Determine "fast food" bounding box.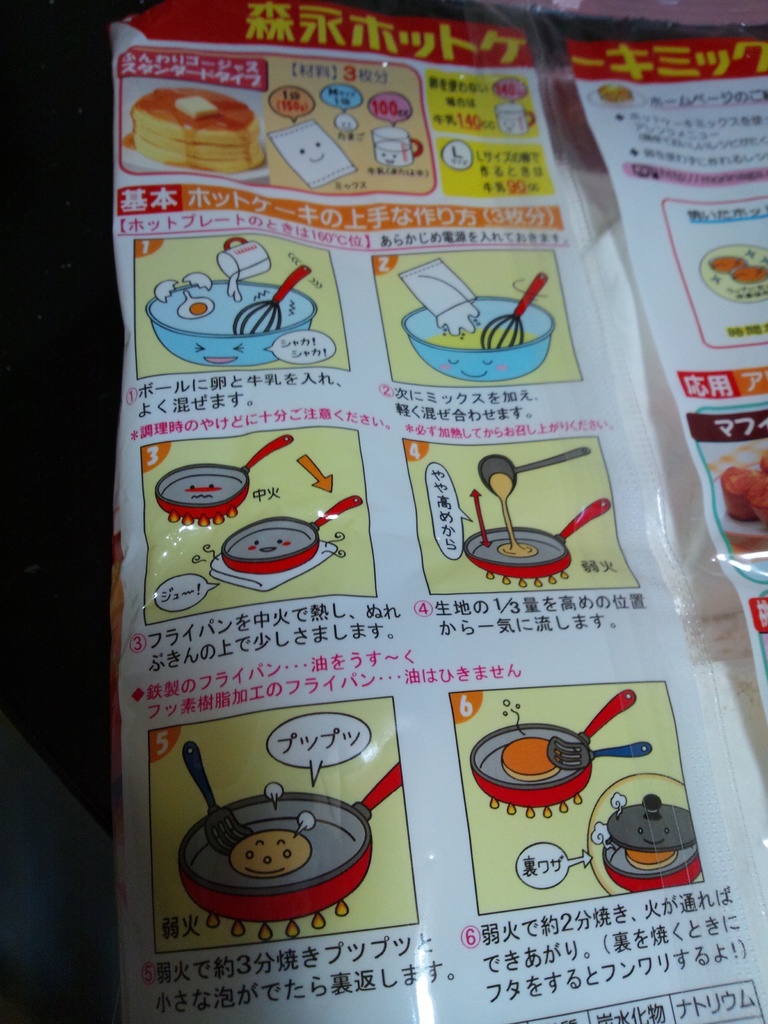
Determined: BBox(127, 90, 276, 188).
